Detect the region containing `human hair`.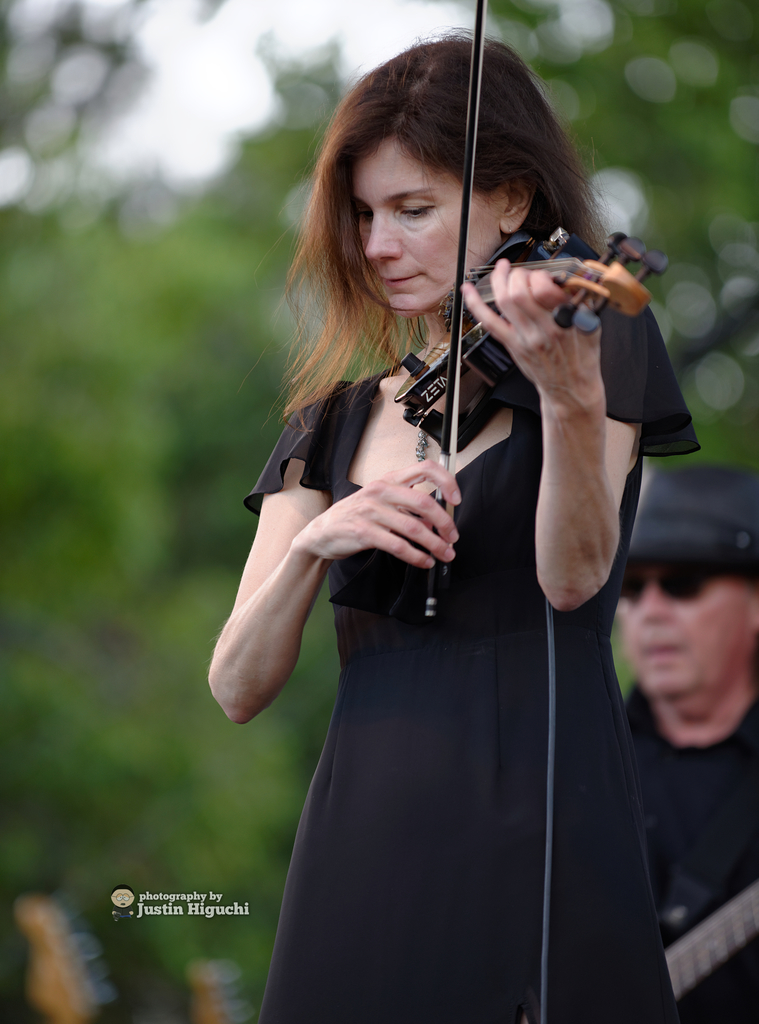
<box>295,57,607,412</box>.
